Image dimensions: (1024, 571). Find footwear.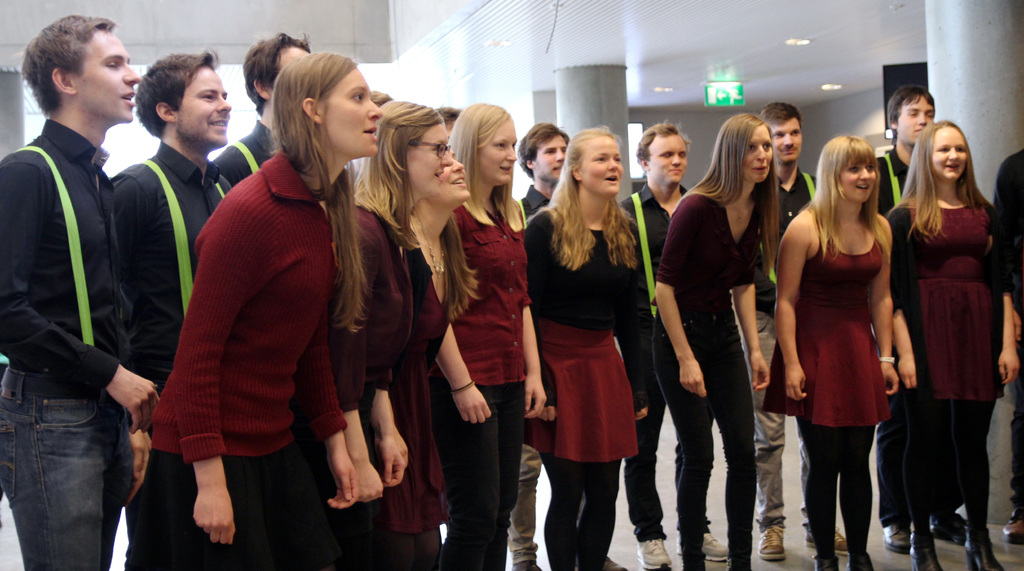
Rect(1004, 513, 1023, 543).
